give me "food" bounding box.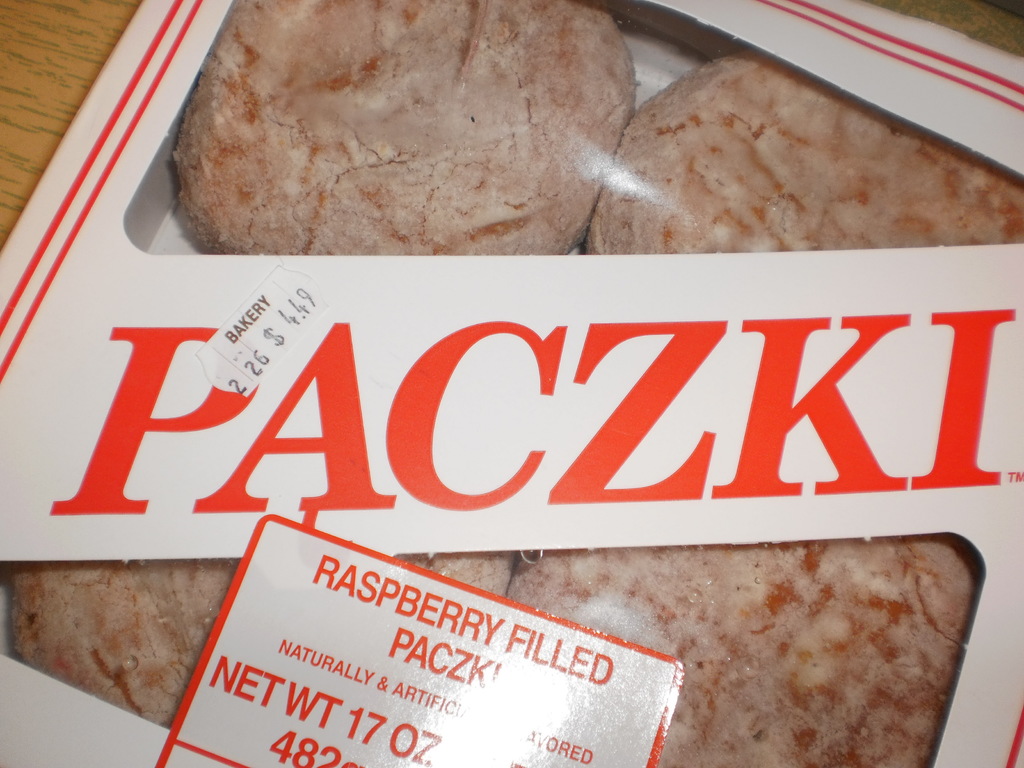
l=501, t=541, r=983, b=767.
